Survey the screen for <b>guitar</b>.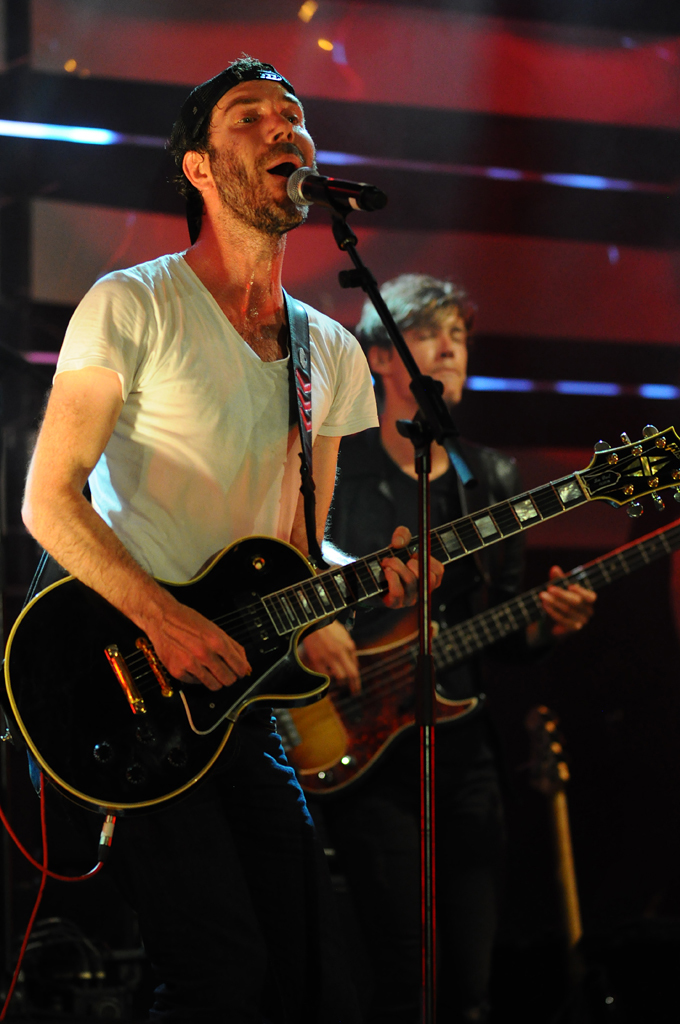
Survey found: [272, 502, 679, 802].
